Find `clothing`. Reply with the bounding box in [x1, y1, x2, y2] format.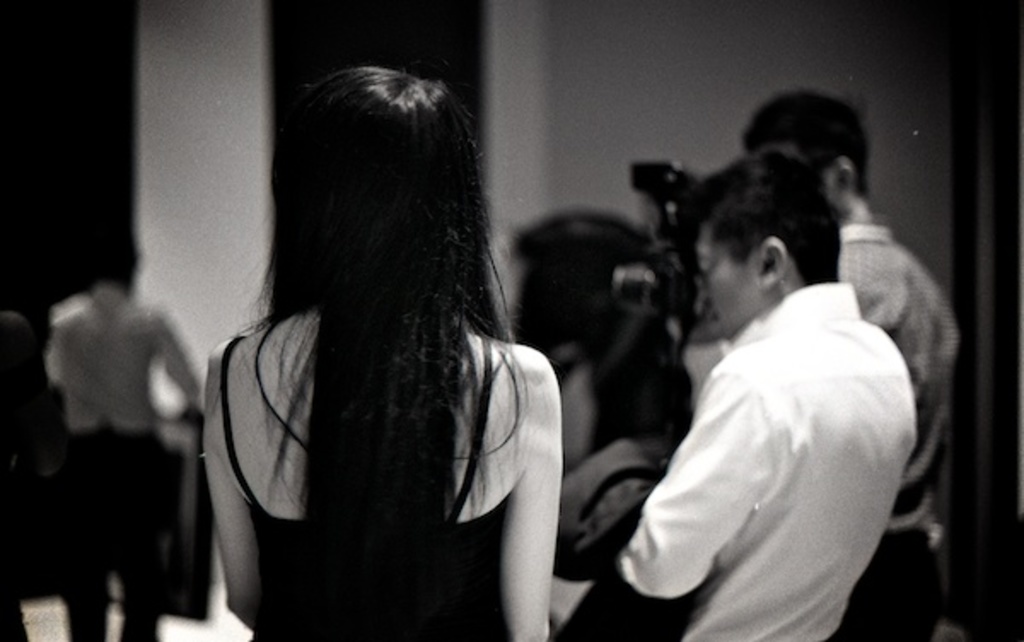
[0, 312, 39, 640].
